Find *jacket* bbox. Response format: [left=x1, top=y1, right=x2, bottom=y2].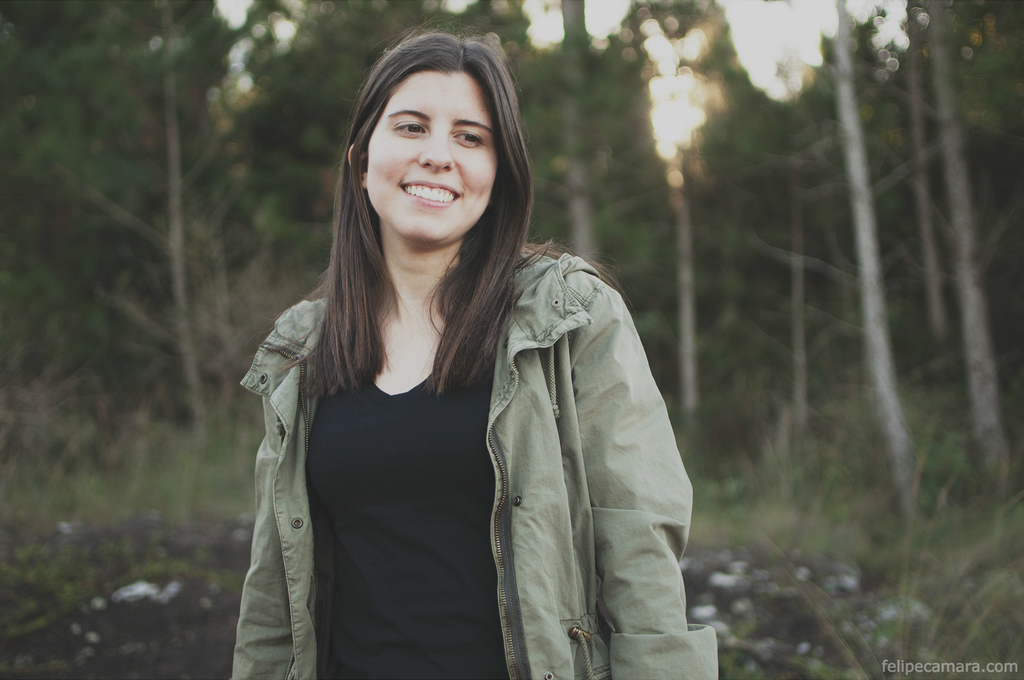
[left=223, top=213, right=689, bottom=666].
